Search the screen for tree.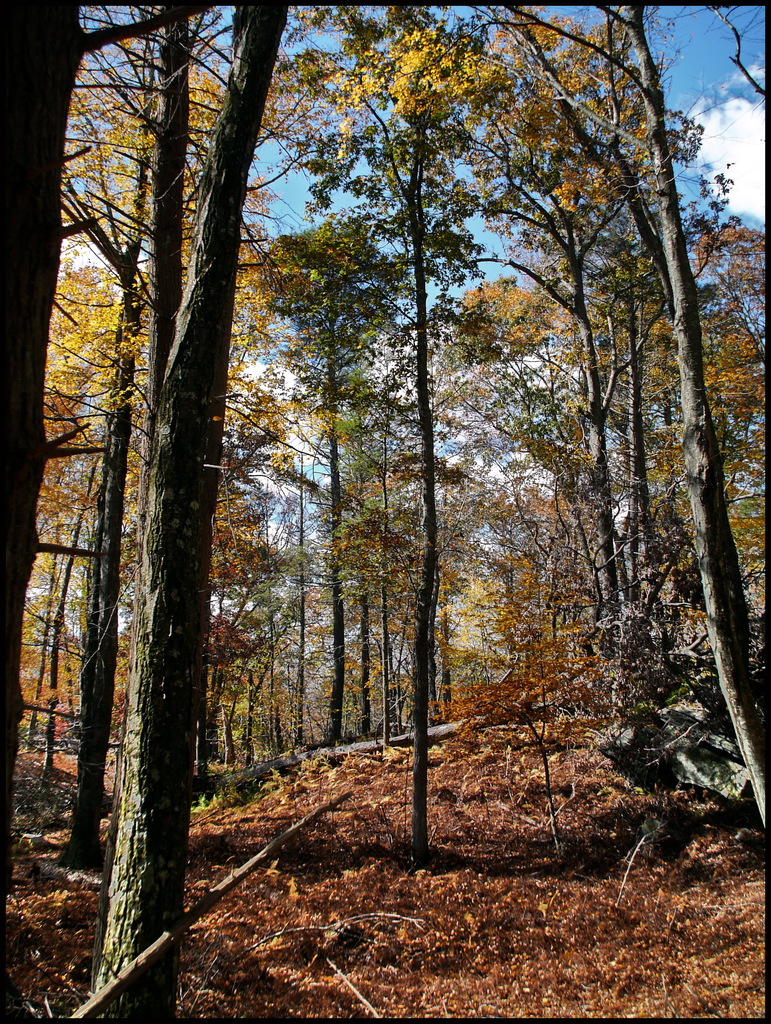
Found at (x1=65, y1=220, x2=311, y2=827).
